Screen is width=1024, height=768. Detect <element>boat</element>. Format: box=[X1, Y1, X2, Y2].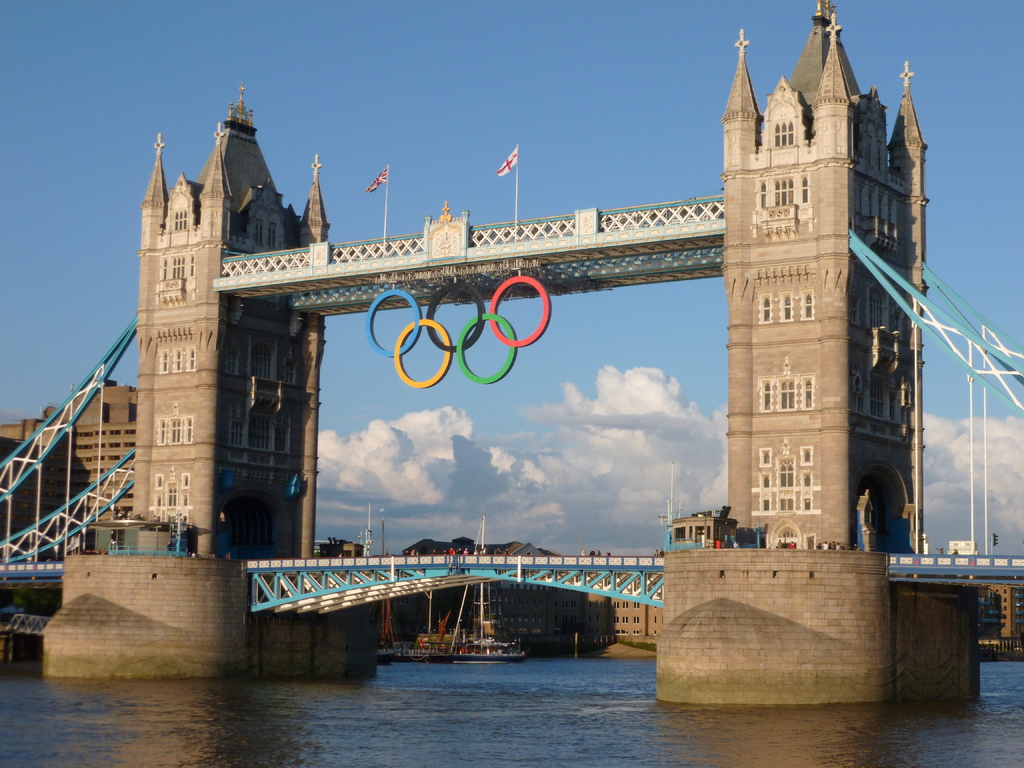
box=[447, 515, 529, 666].
